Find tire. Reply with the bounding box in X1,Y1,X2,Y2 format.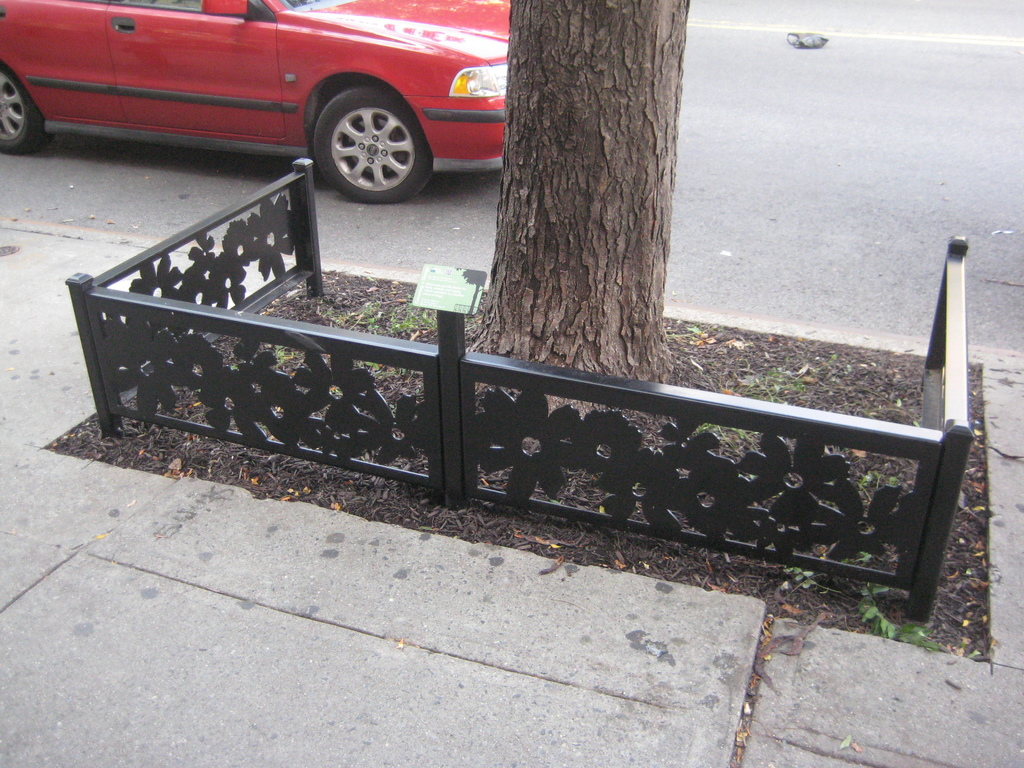
0,65,48,152.
